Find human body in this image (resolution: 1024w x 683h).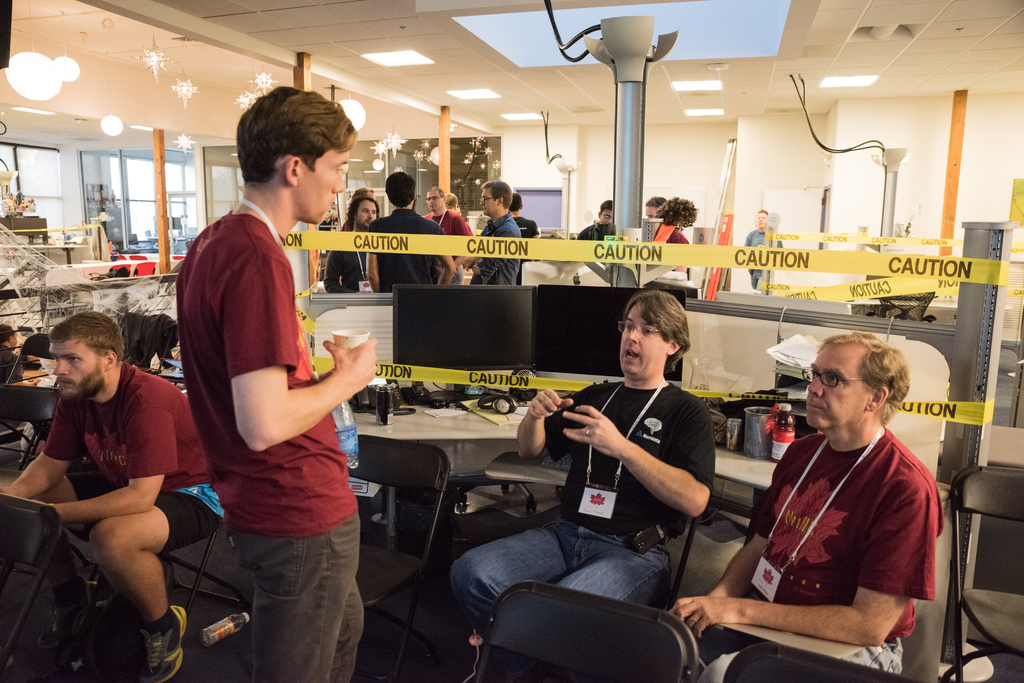
x1=417 y1=181 x2=465 y2=260.
